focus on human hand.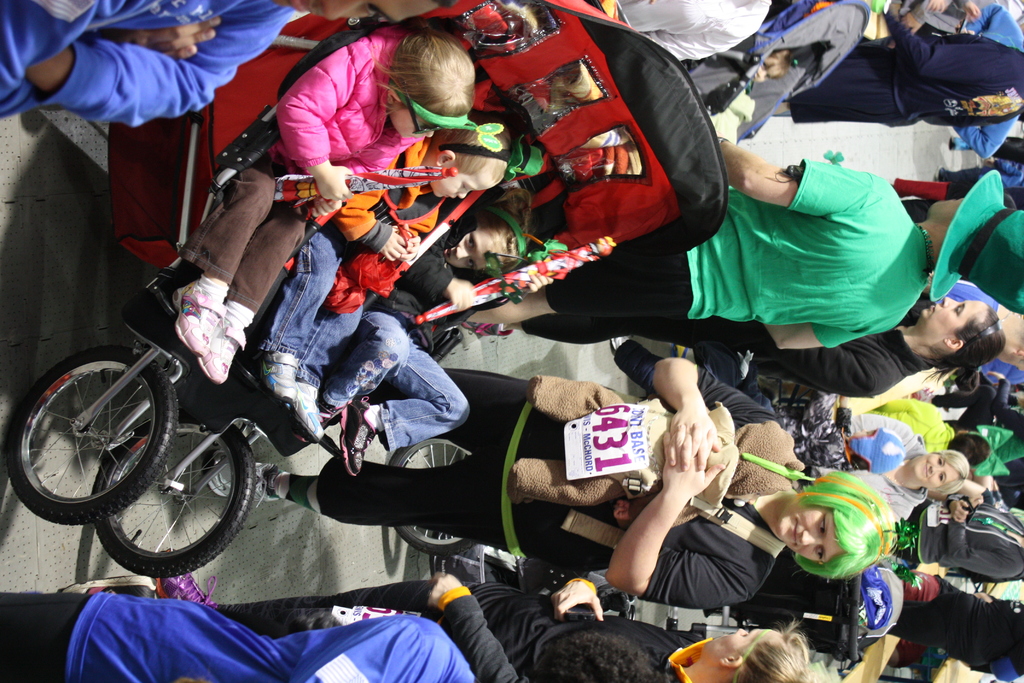
Focused at {"left": 381, "top": 224, "right": 401, "bottom": 265}.
